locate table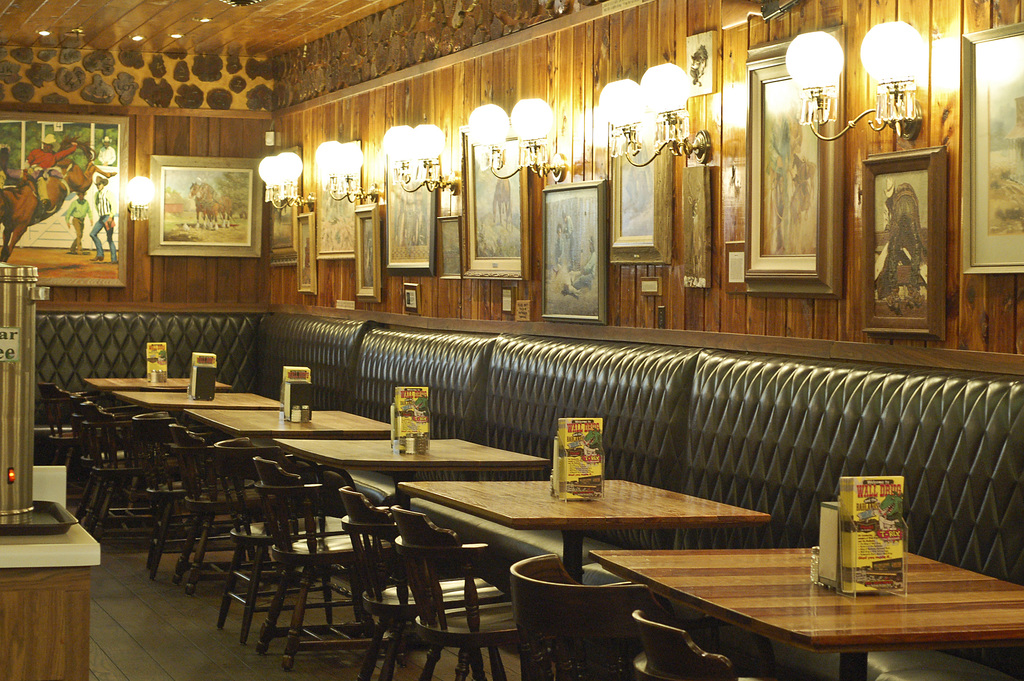
Rect(396, 472, 767, 680)
